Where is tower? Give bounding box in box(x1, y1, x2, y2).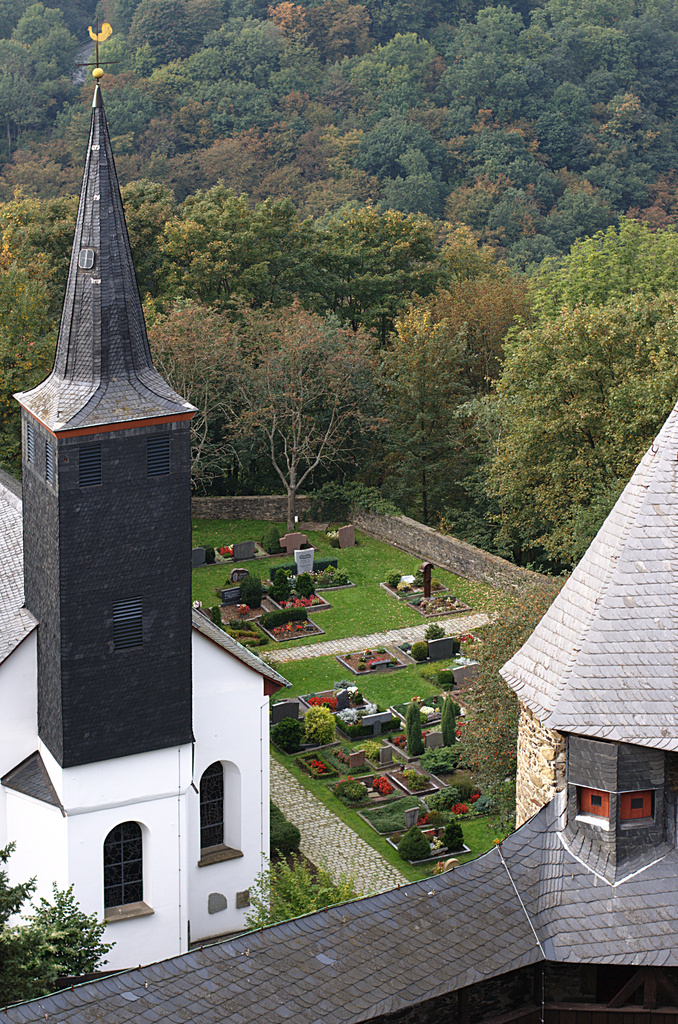
box(0, 18, 287, 984).
